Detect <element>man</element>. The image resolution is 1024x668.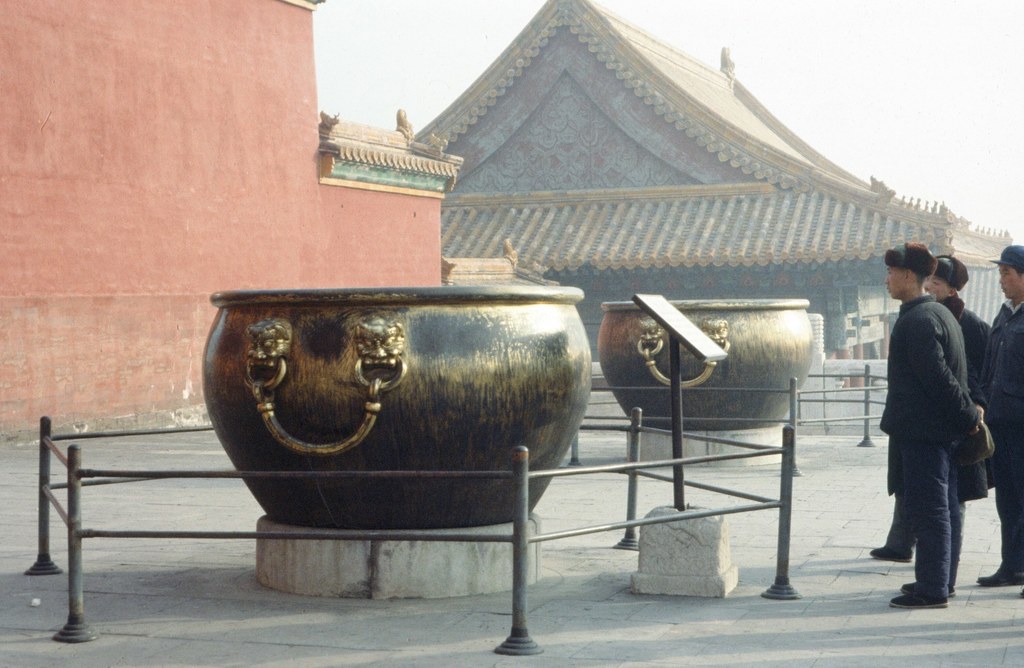
detection(881, 241, 987, 607).
